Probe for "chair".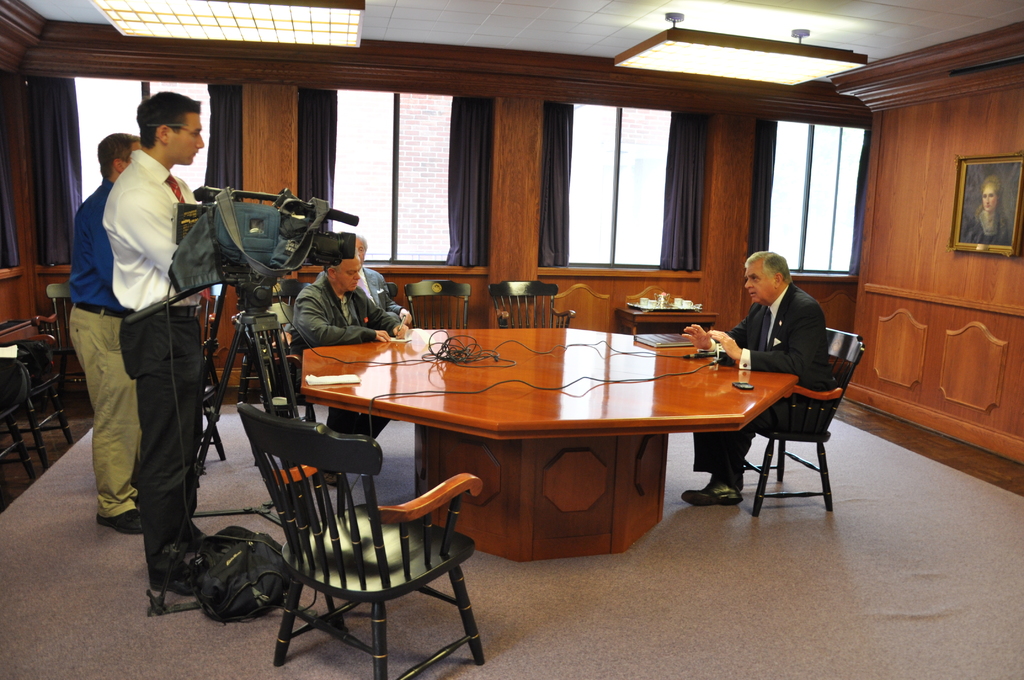
Probe result: (31,280,84,421).
